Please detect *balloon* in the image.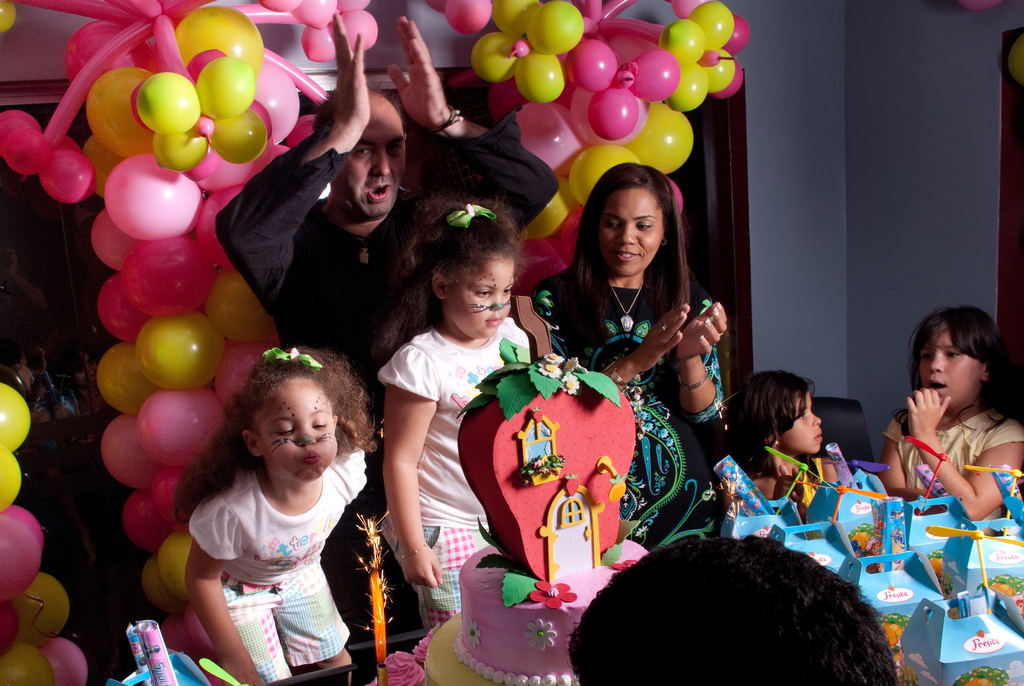
{"x1": 4, "y1": 0, "x2": 147, "y2": 27}.
